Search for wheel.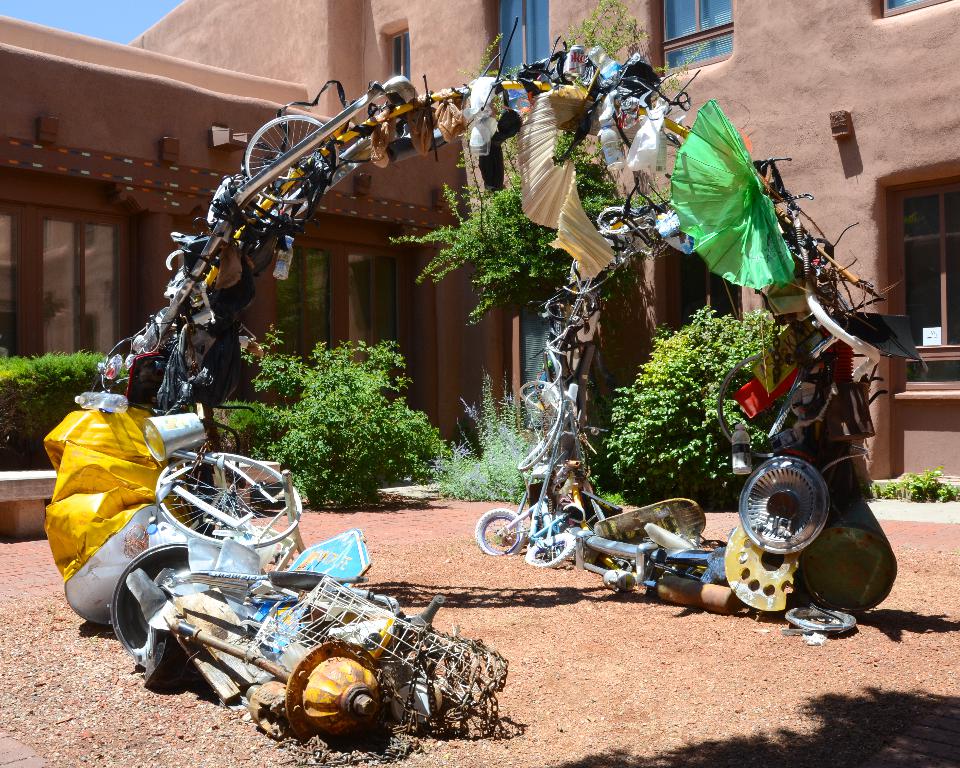
Found at x1=235, y1=113, x2=342, y2=204.
